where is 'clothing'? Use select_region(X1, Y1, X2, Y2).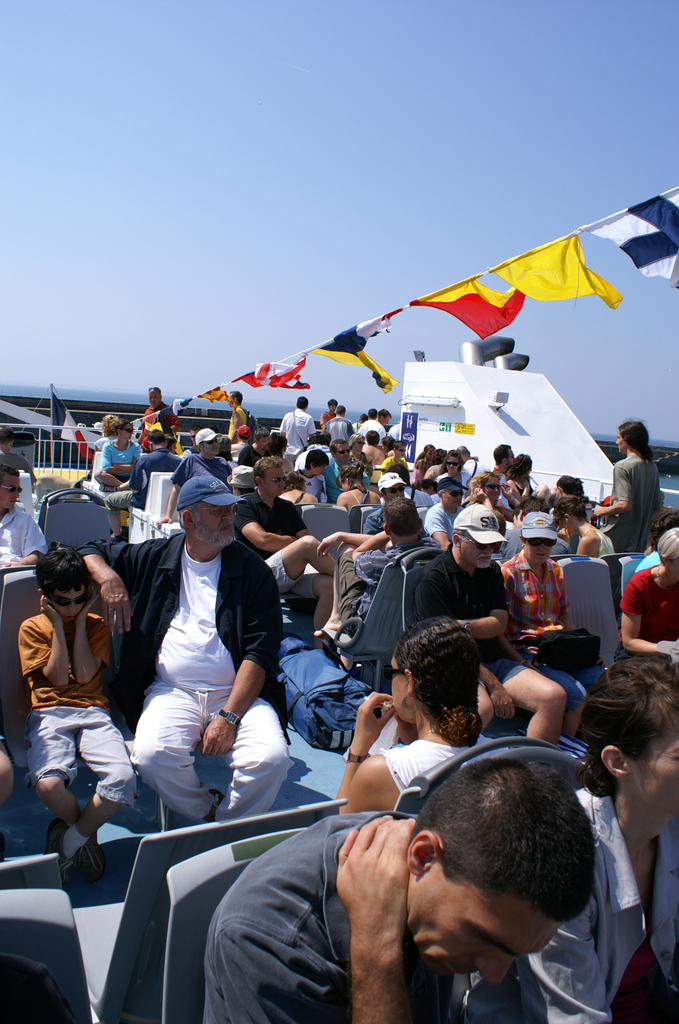
select_region(498, 543, 582, 714).
